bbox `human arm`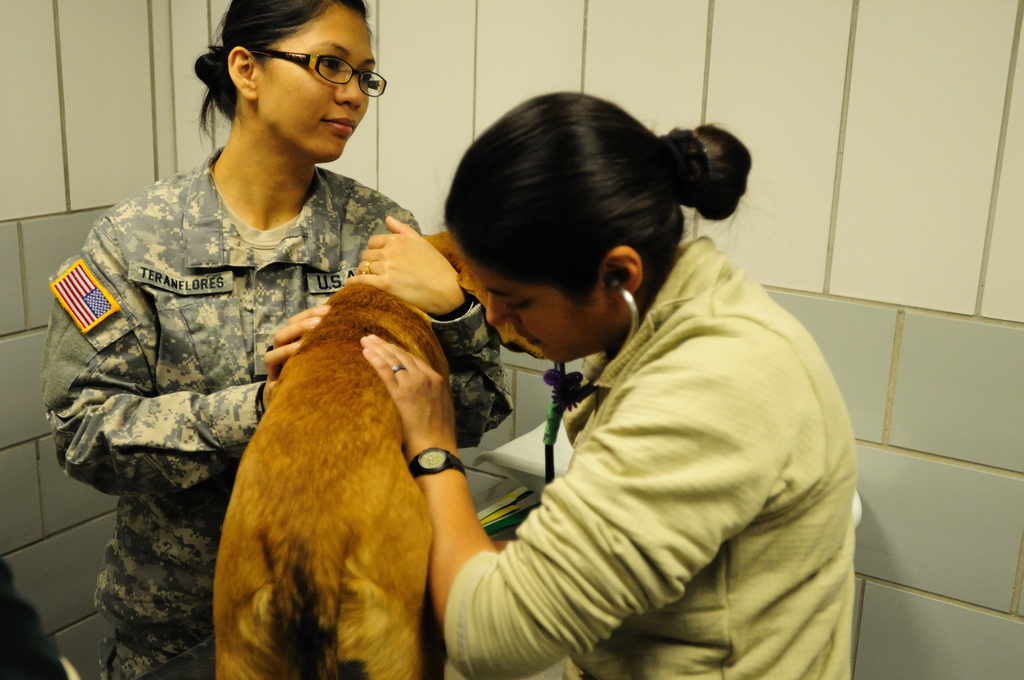
<region>339, 190, 512, 461</region>
